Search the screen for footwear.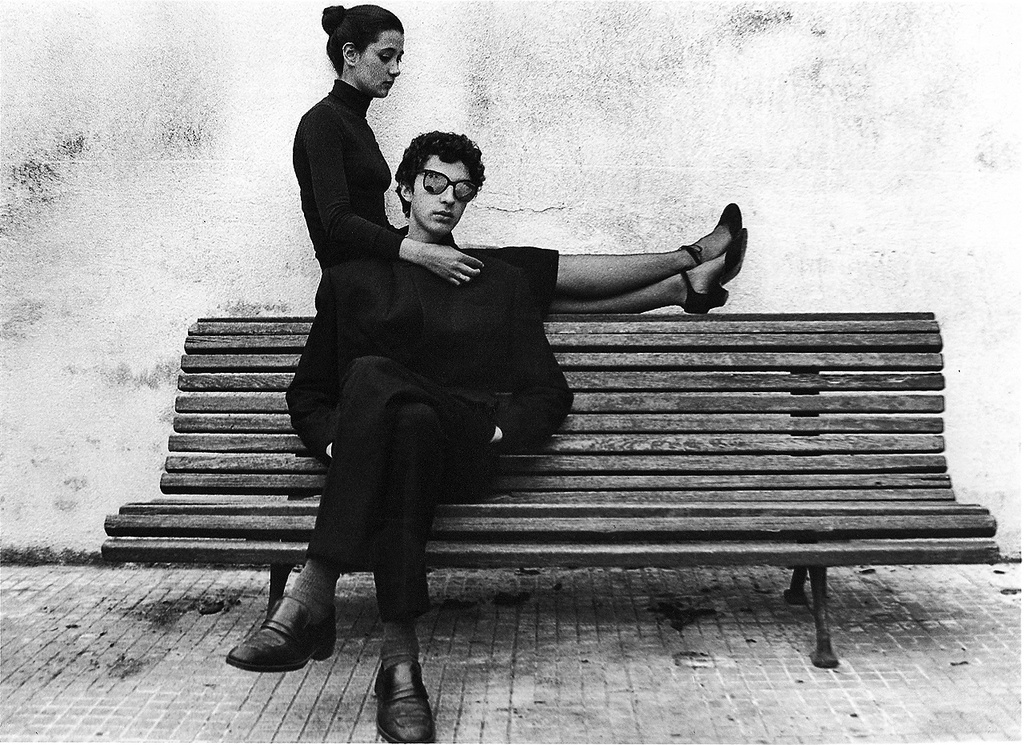
Found at locate(228, 597, 339, 671).
